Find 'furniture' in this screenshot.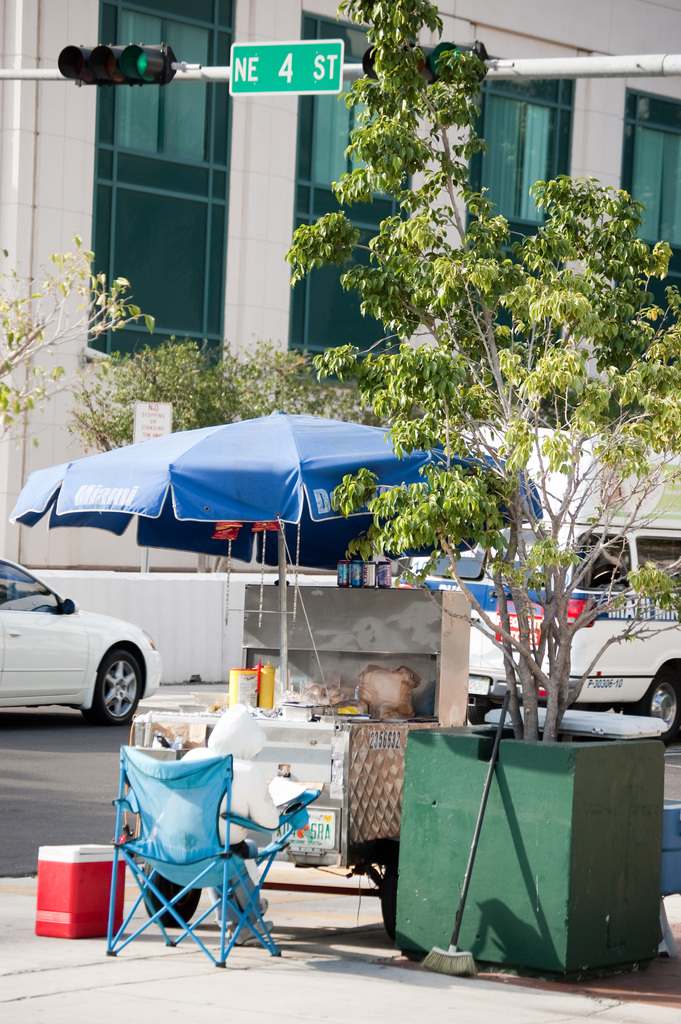
The bounding box for 'furniture' is locate(107, 749, 322, 956).
